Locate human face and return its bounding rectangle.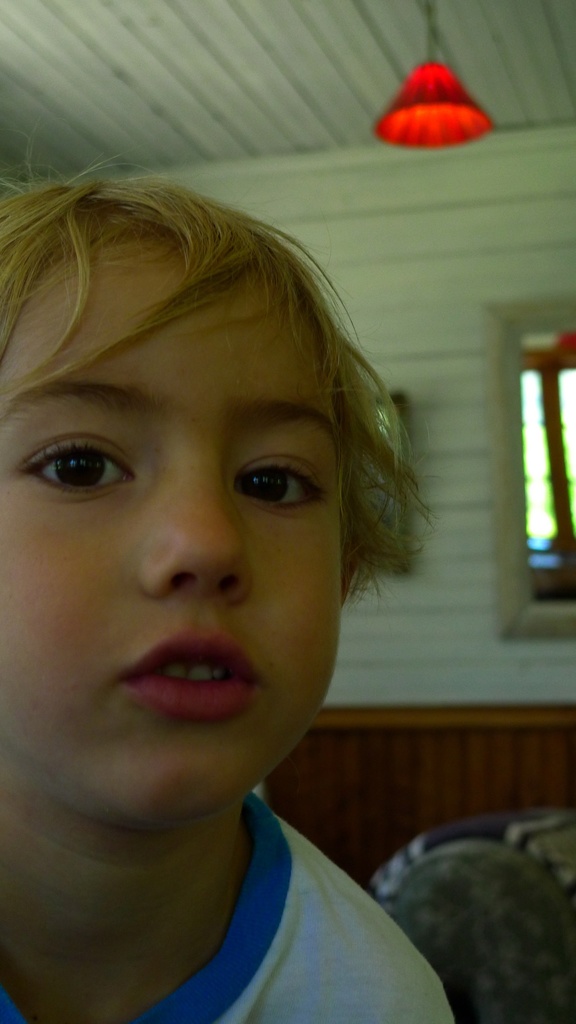
{"x1": 0, "y1": 251, "x2": 340, "y2": 833}.
